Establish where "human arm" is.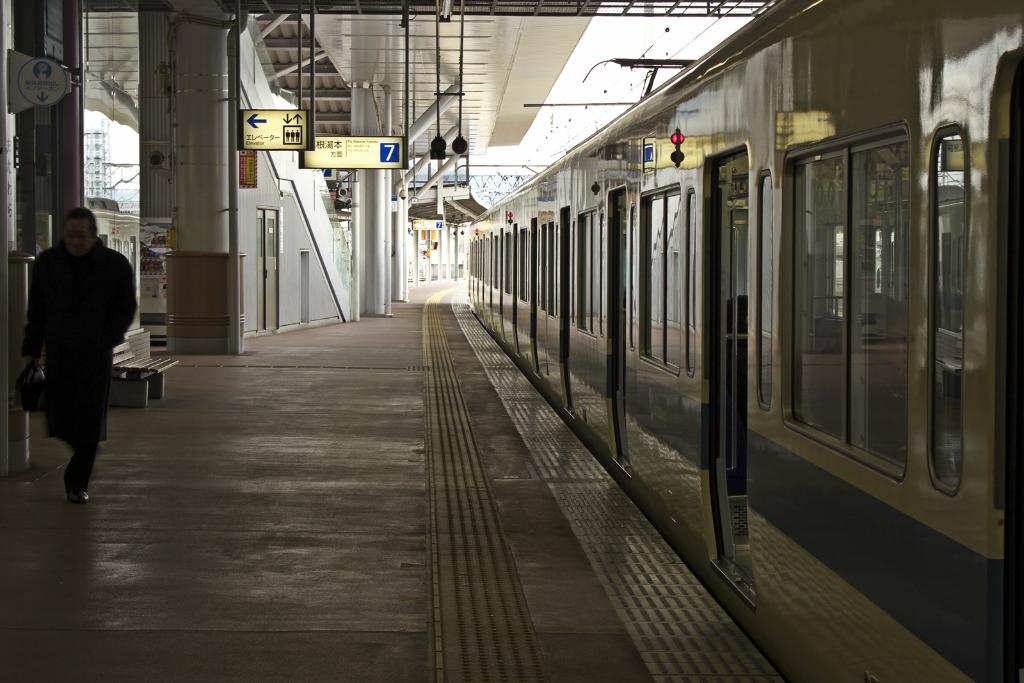
Established at box(121, 257, 137, 345).
